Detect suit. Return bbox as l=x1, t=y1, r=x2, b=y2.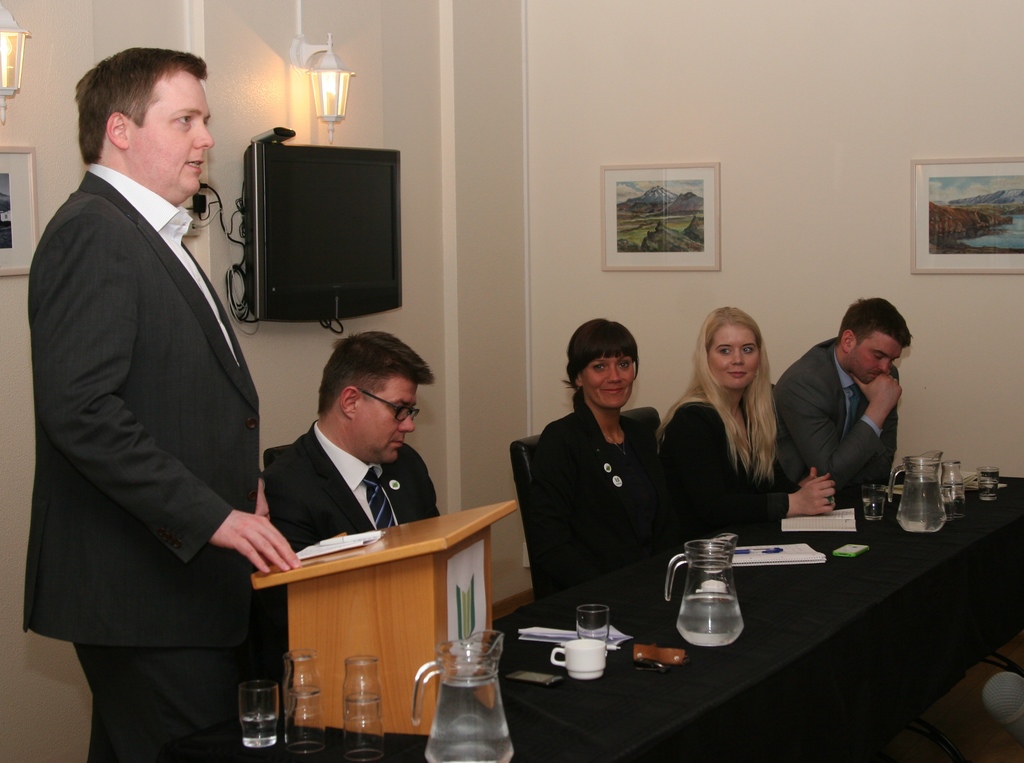
l=778, t=323, r=924, b=520.
